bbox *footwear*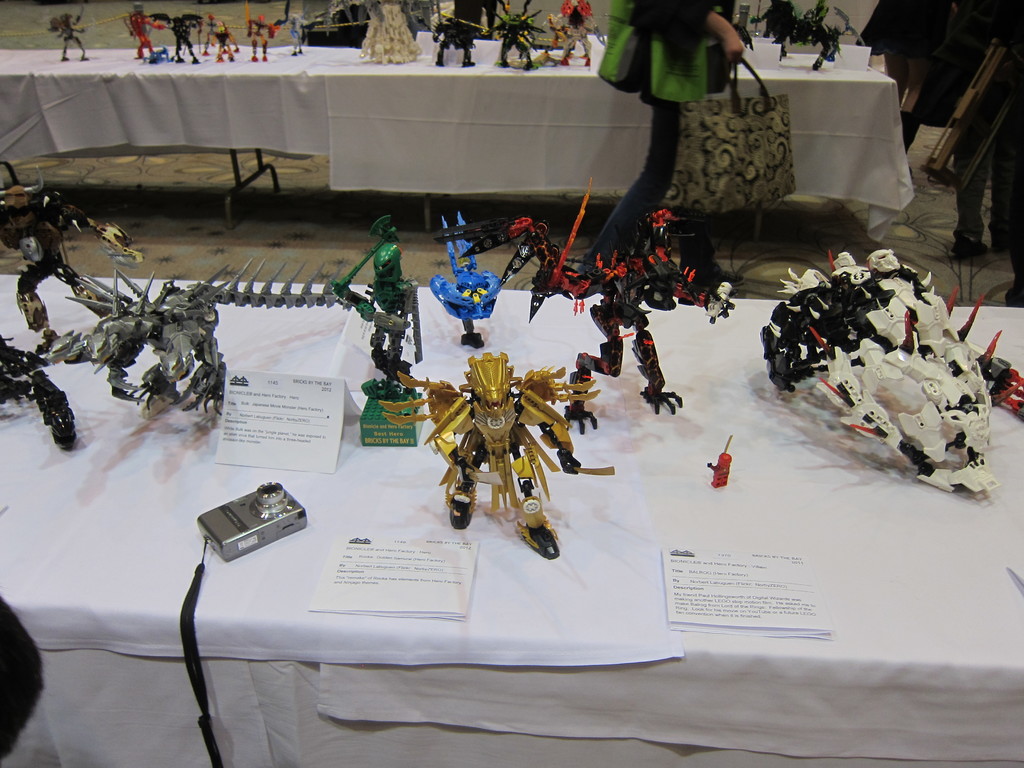
x1=989 y1=236 x2=1012 y2=257
